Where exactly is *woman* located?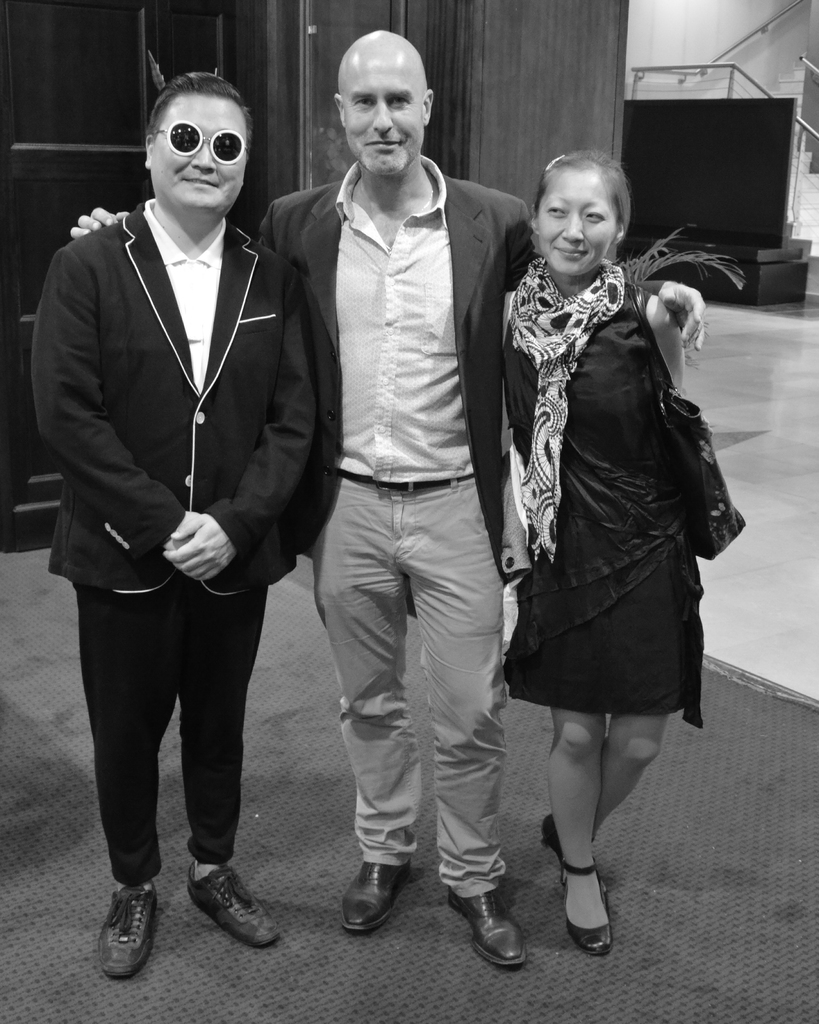
Its bounding box is Rect(493, 123, 742, 868).
